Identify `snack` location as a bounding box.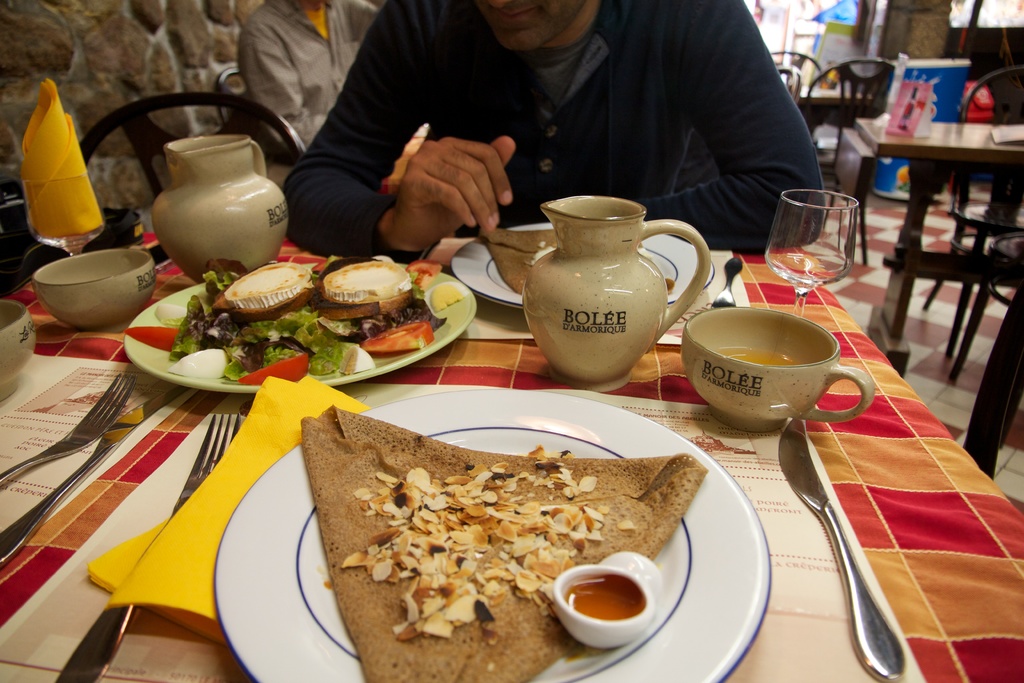
Rect(296, 399, 711, 682).
